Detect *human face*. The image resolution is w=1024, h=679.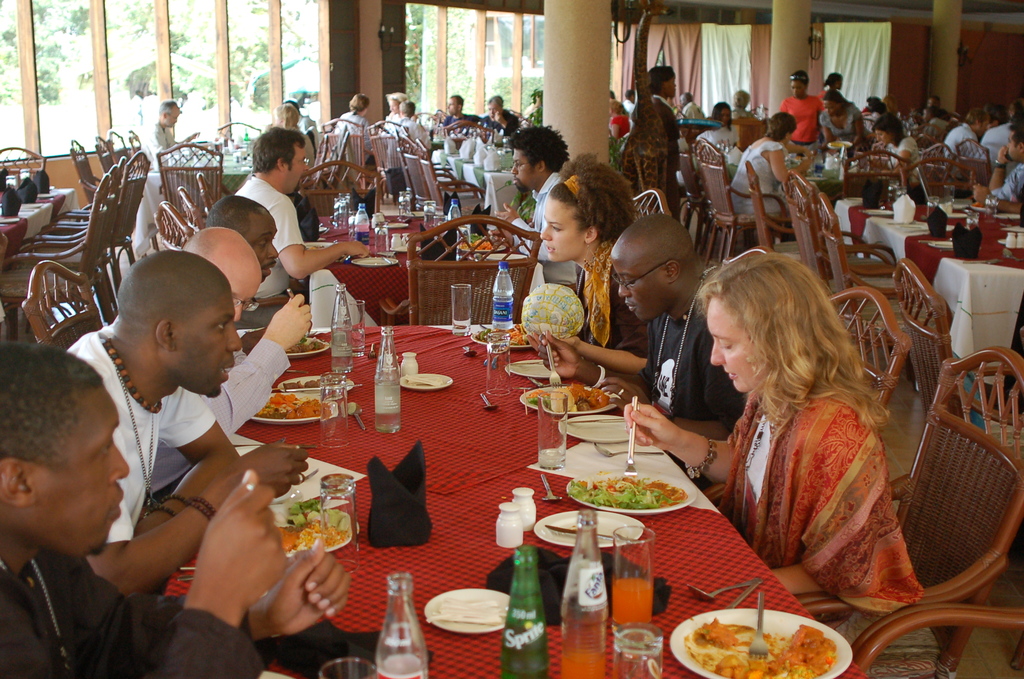
{"left": 611, "top": 256, "right": 665, "bottom": 323}.
